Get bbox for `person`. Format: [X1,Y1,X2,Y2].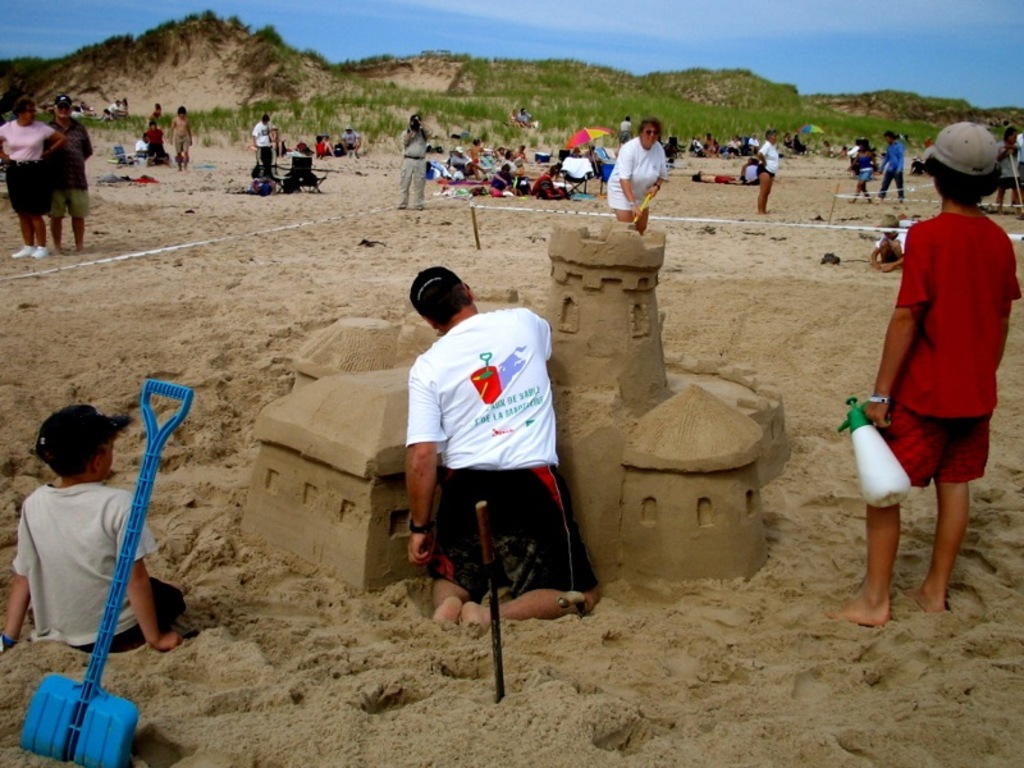
[285,140,312,170].
